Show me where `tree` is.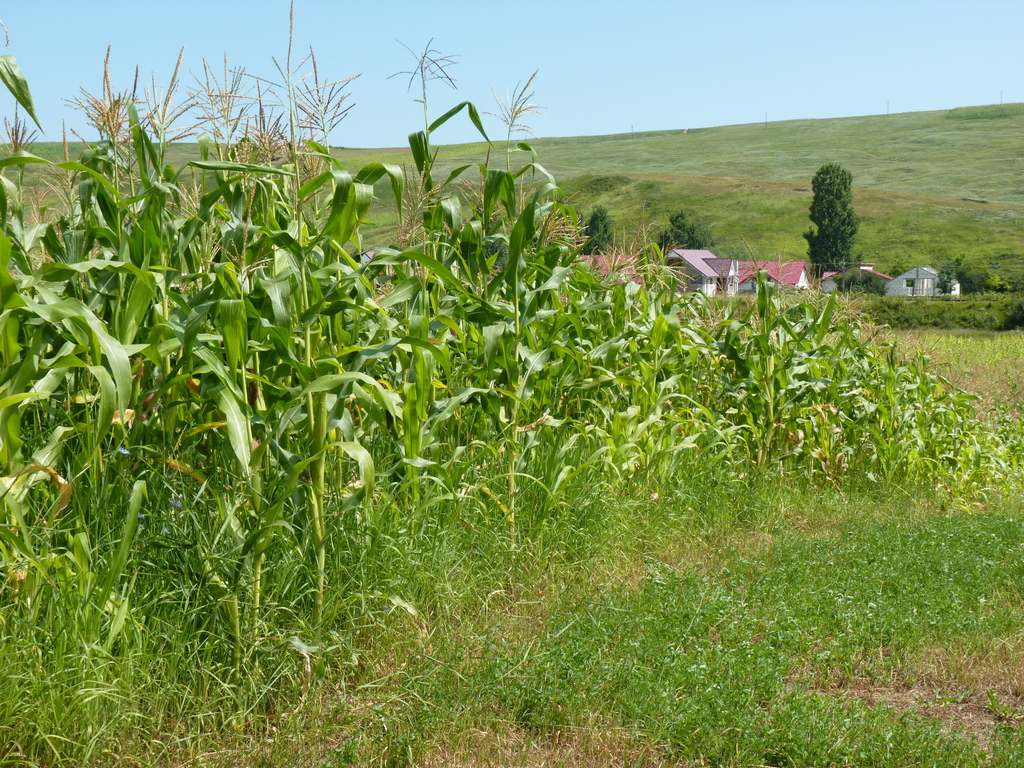
`tree` is at 835,274,887,296.
